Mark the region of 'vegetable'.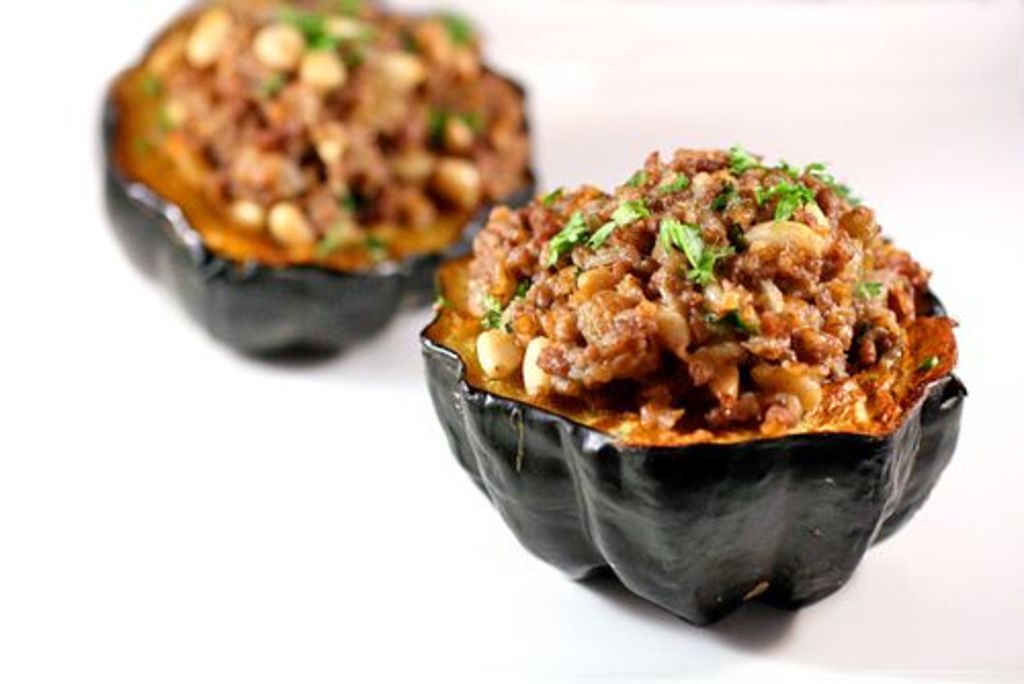
Region: rect(420, 174, 1018, 592).
